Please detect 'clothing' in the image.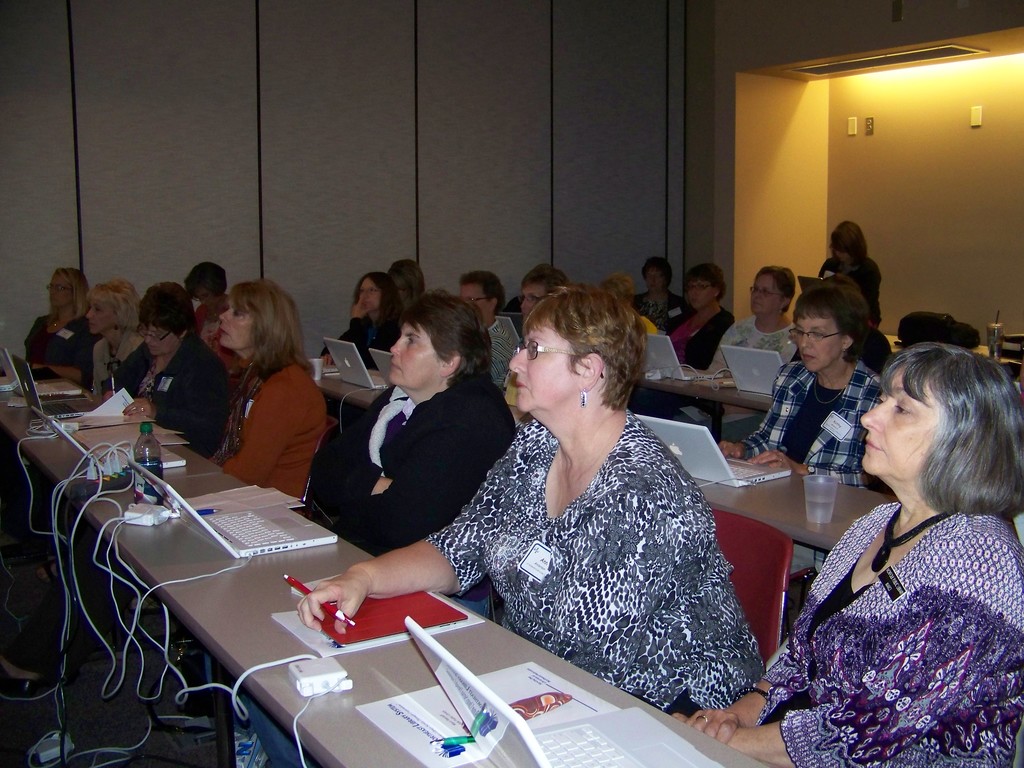
x1=741, y1=359, x2=899, y2=477.
